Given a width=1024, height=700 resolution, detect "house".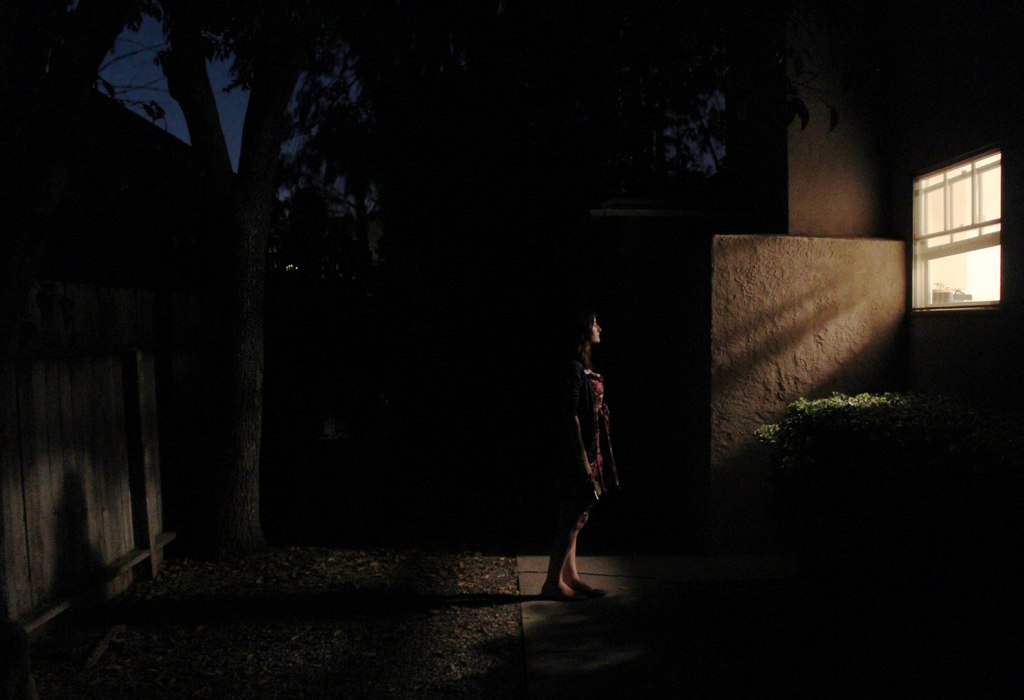
(x1=6, y1=63, x2=314, y2=661).
